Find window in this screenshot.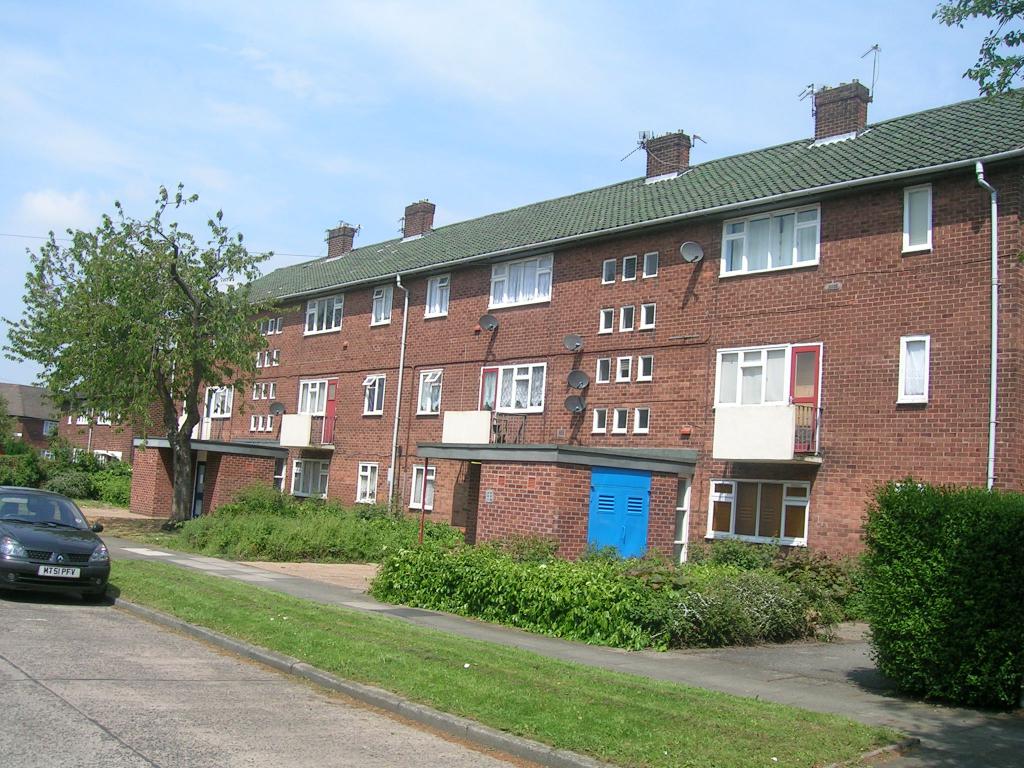
The bounding box for window is pyautogui.locateOnScreen(410, 463, 433, 509).
